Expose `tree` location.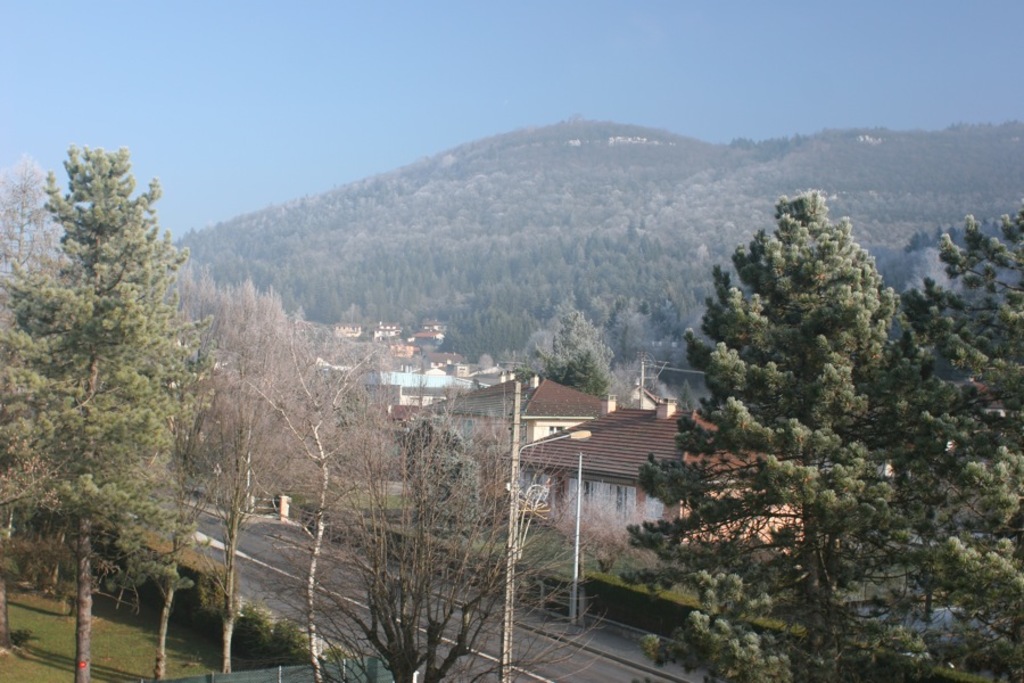
Exposed at <region>183, 270, 396, 675</region>.
